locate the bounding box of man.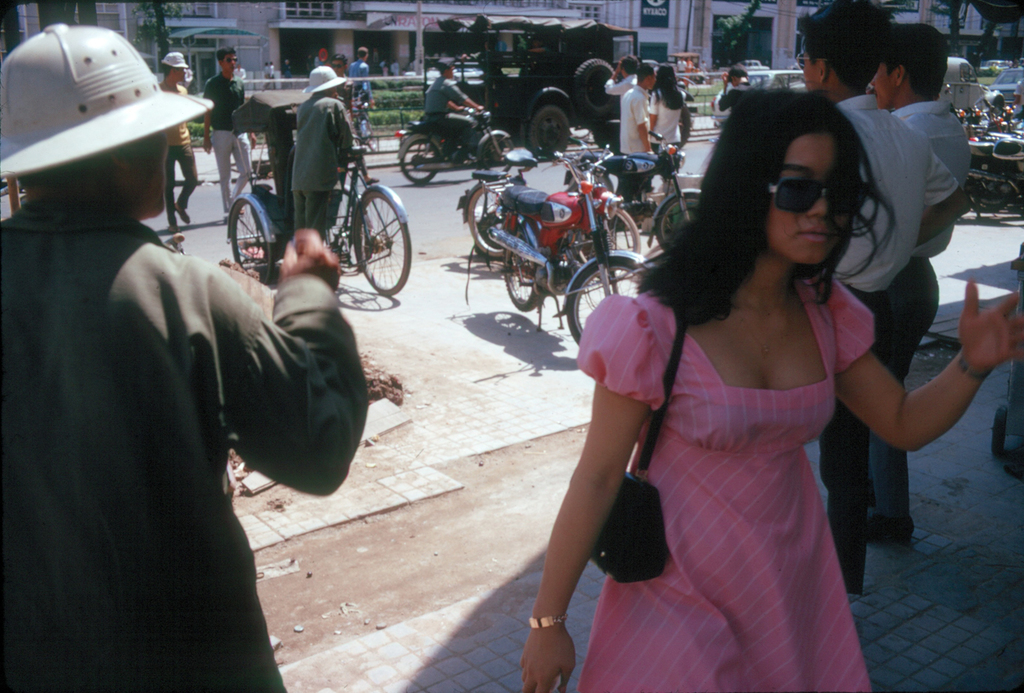
Bounding box: x1=619 y1=62 x2=655 y2=157.
